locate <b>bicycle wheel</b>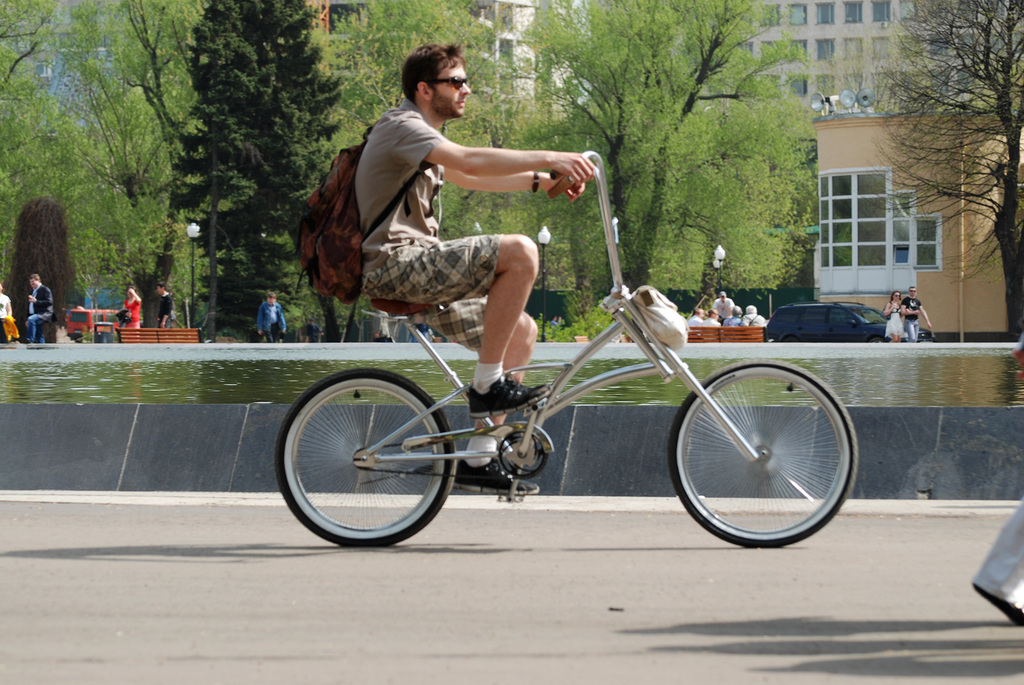
bbox(671, 356, 859, 547)
